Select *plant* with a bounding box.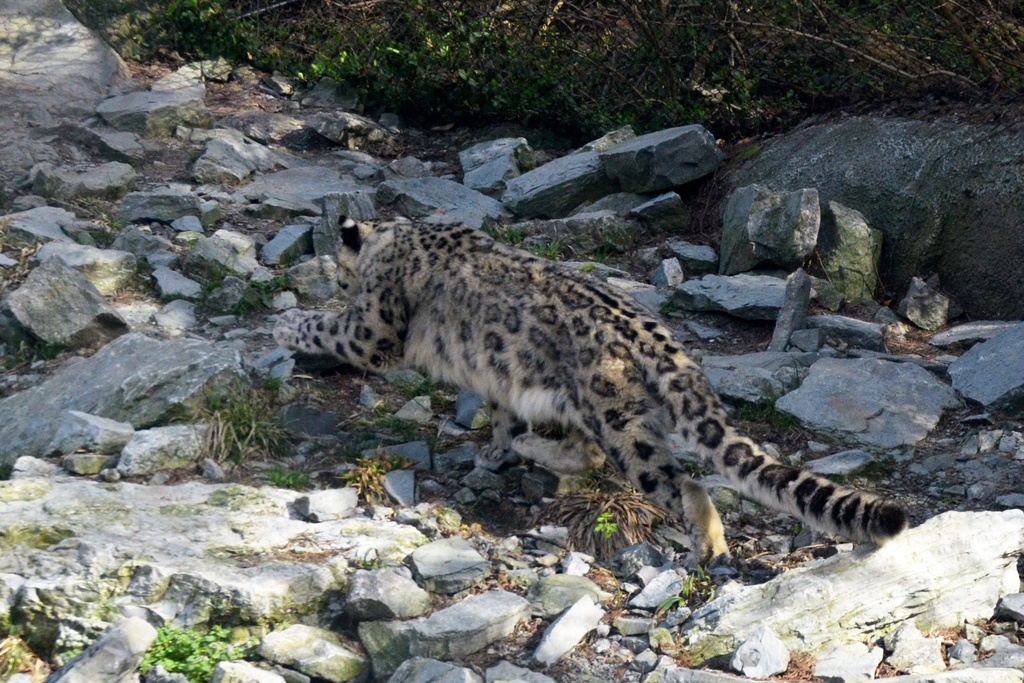
BBox(0, 285, 53, 366).
